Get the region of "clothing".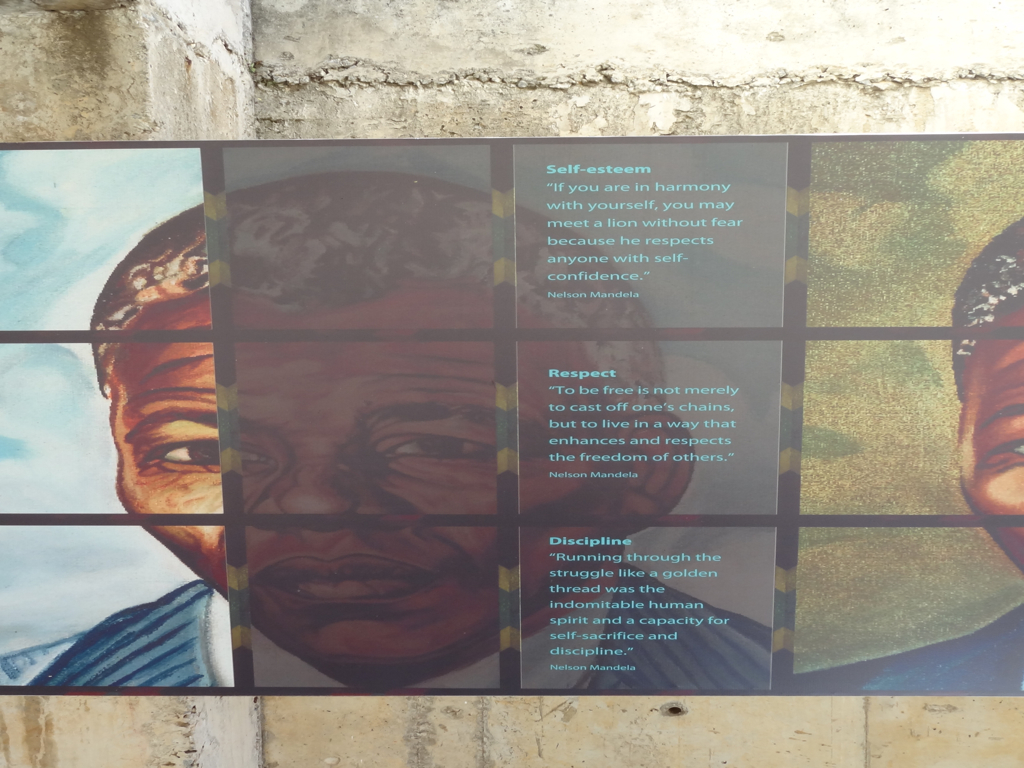
left=787, top=599, right=1023, bottom=688.
